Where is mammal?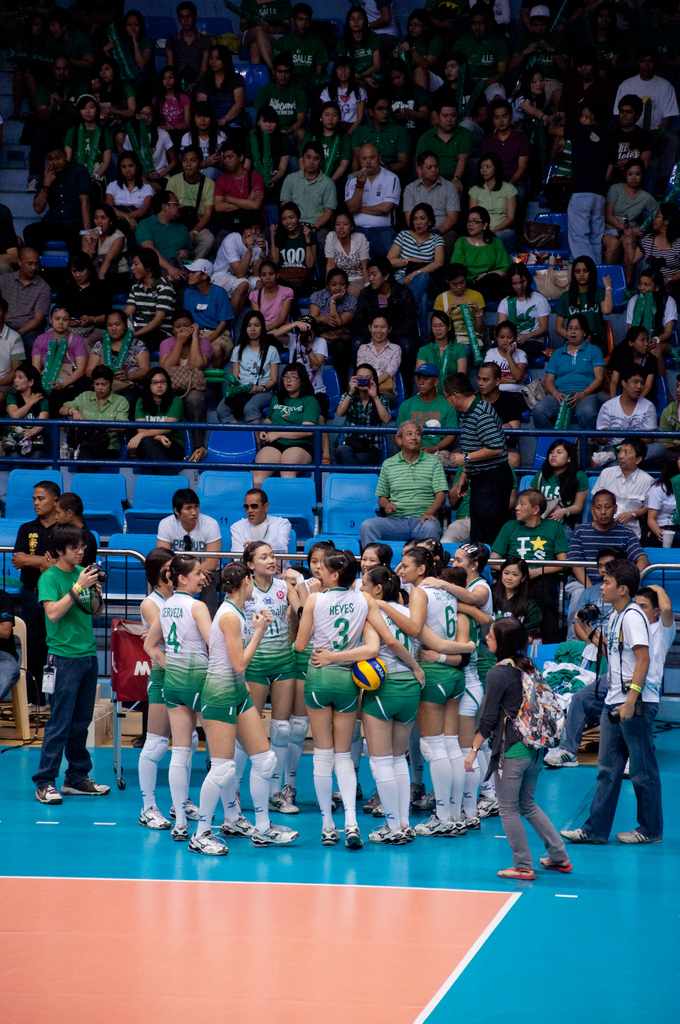
[489, 484, 569, 591].
